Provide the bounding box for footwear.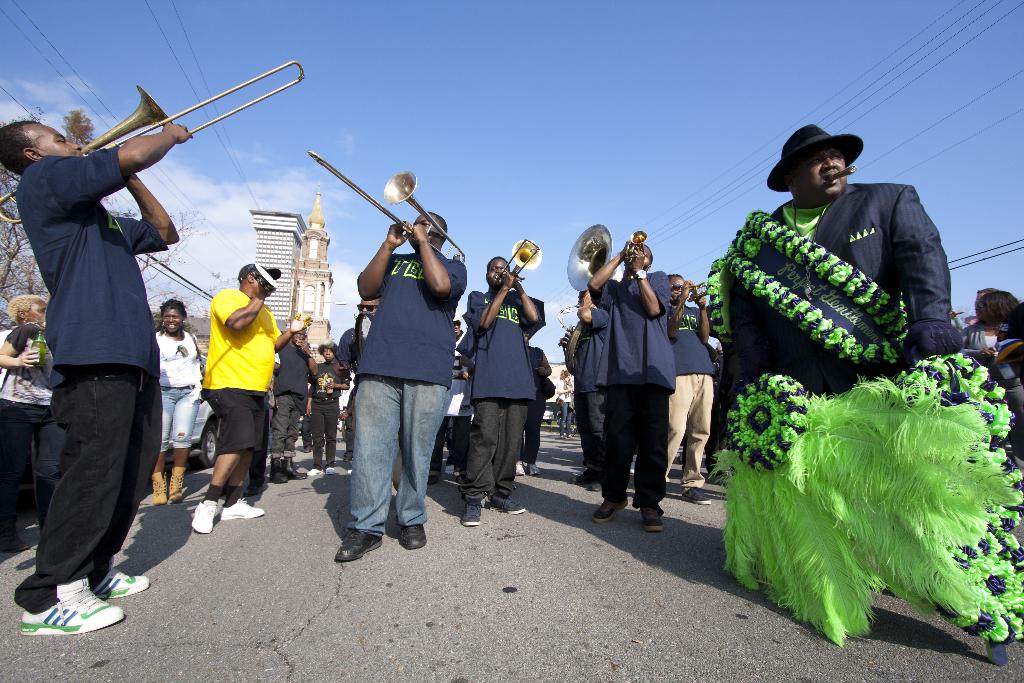
{"x1": 150, "y1": 467, "x2": 170, "y2": 502}.
